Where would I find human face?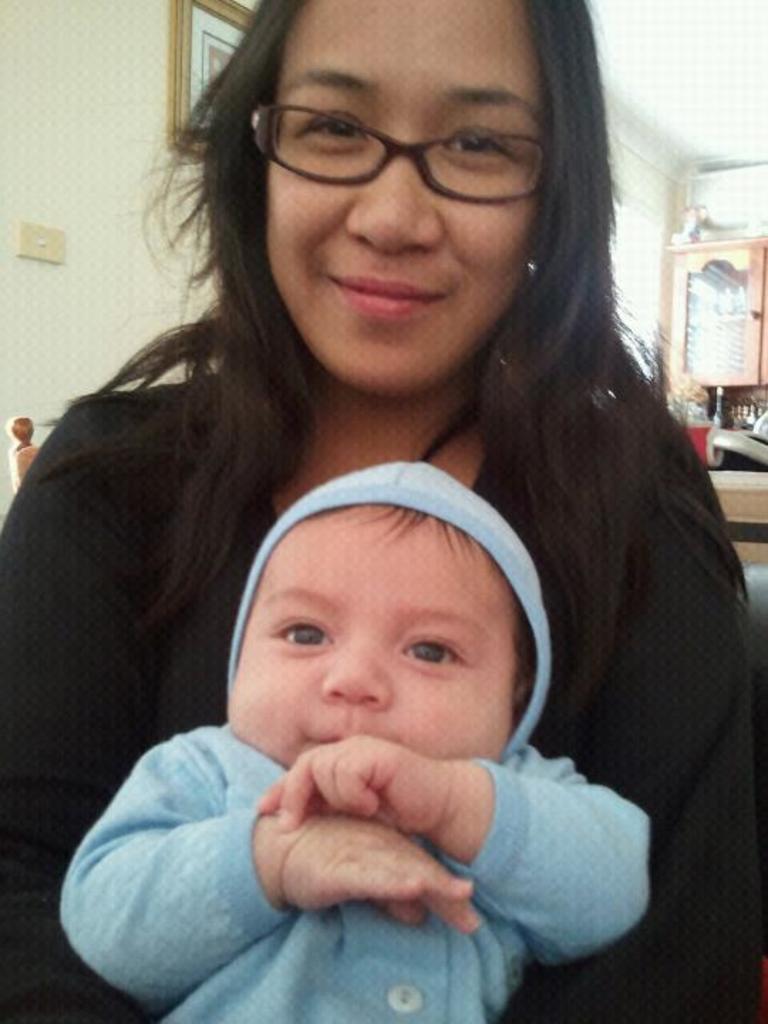
At left=223, top=499, right=515, bottom=771.
